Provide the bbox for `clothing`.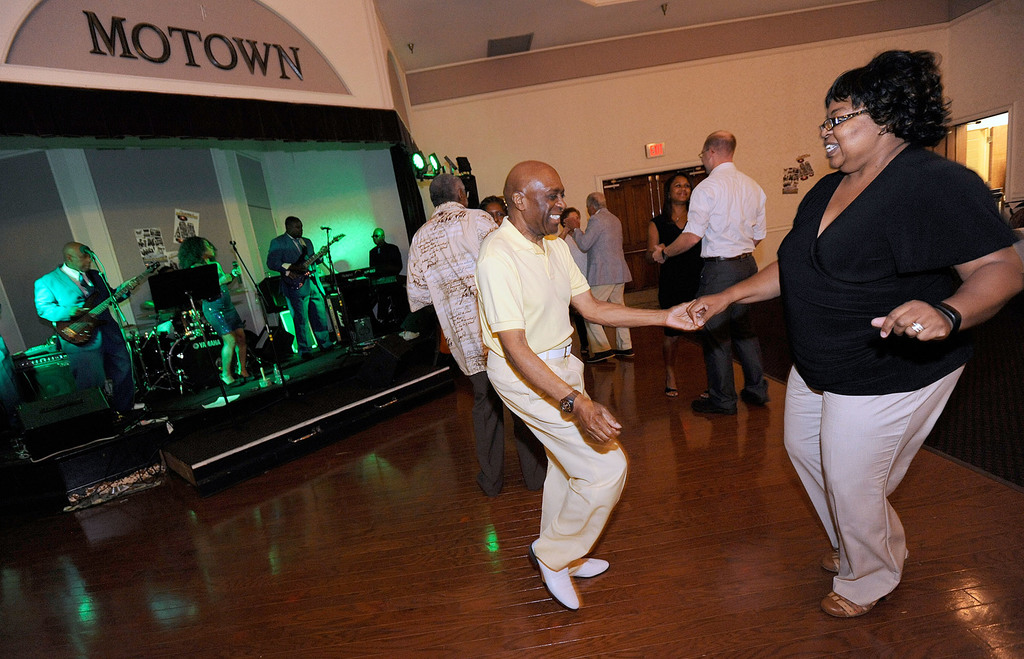
(205,266,249,343).
